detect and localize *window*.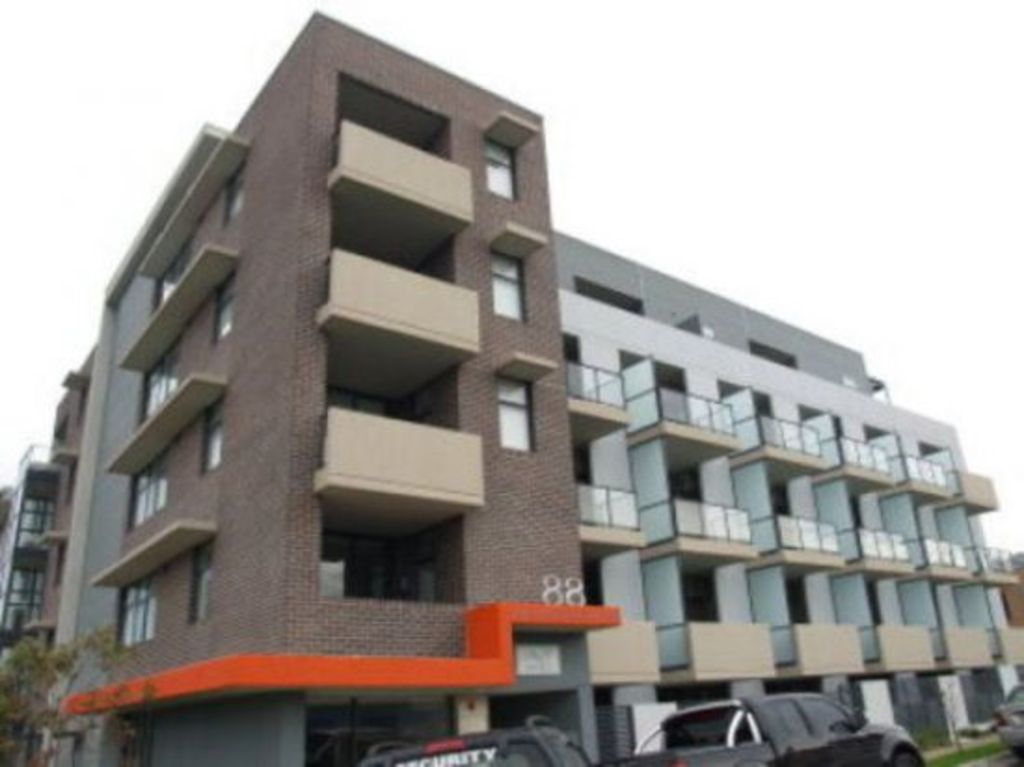
Localized at box(214, 276, 235, 341).
